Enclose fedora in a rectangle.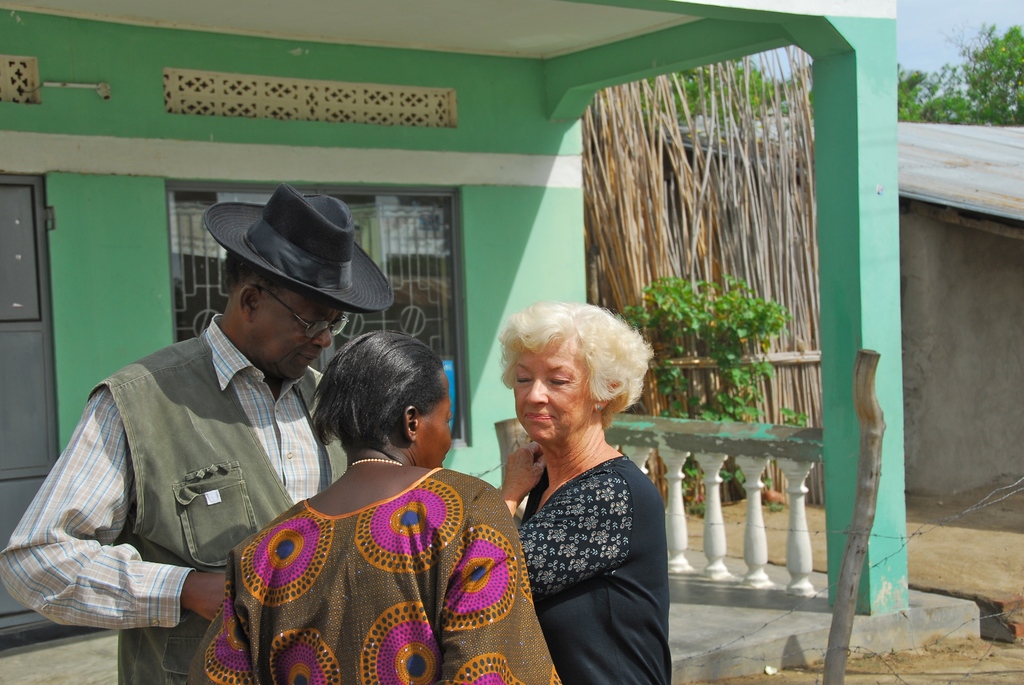
BBox(183, 189, 385, 346).
